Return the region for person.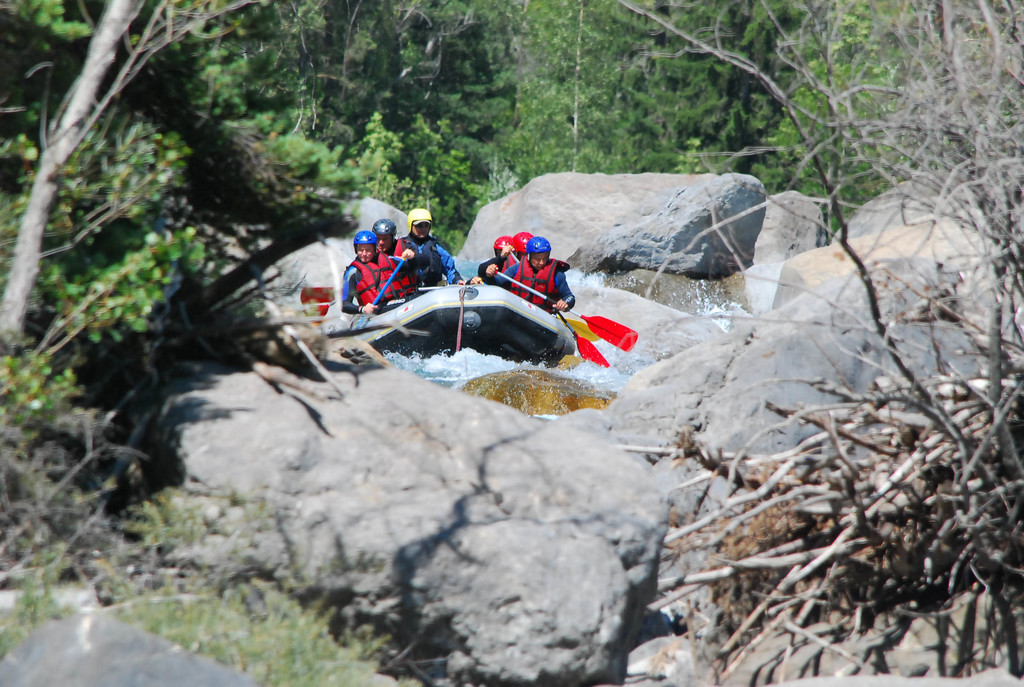
370:219:403:257.
